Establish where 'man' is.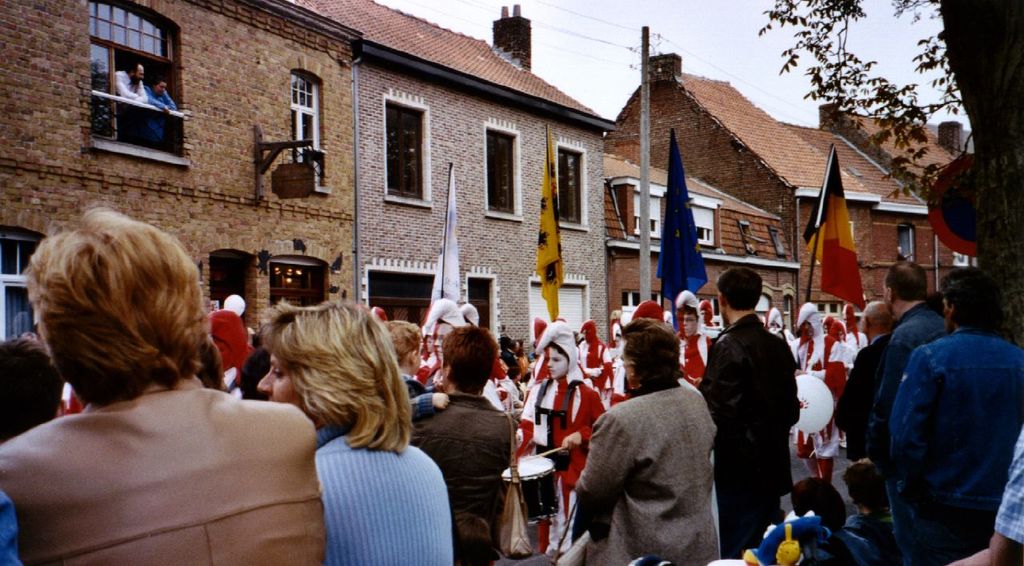
Established at [410,325,514,565].
